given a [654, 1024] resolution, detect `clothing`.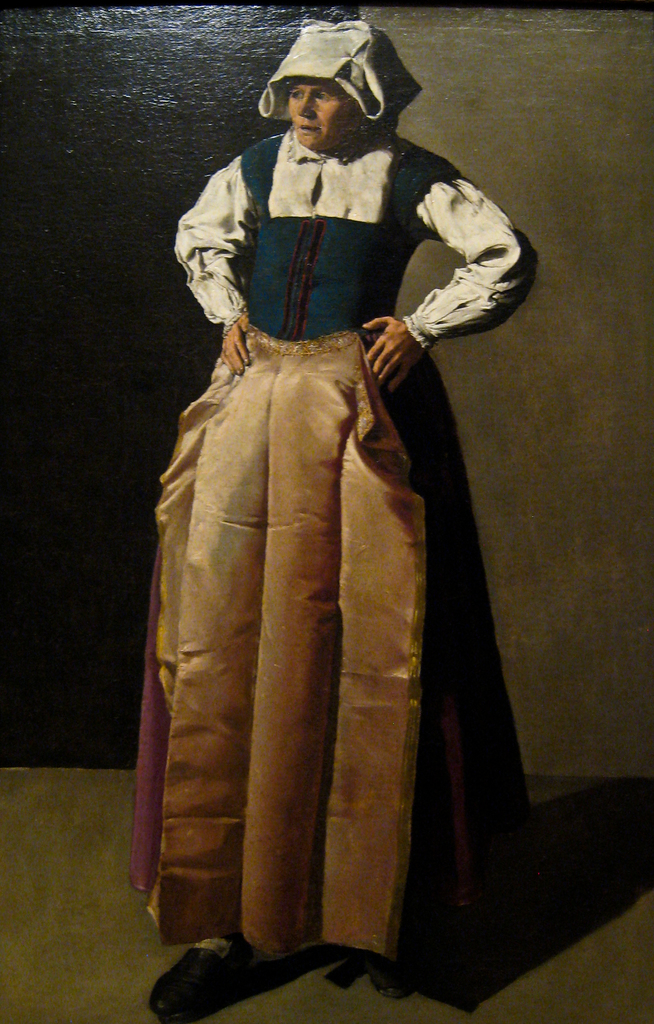
rect(132, 122, 533, 965).
